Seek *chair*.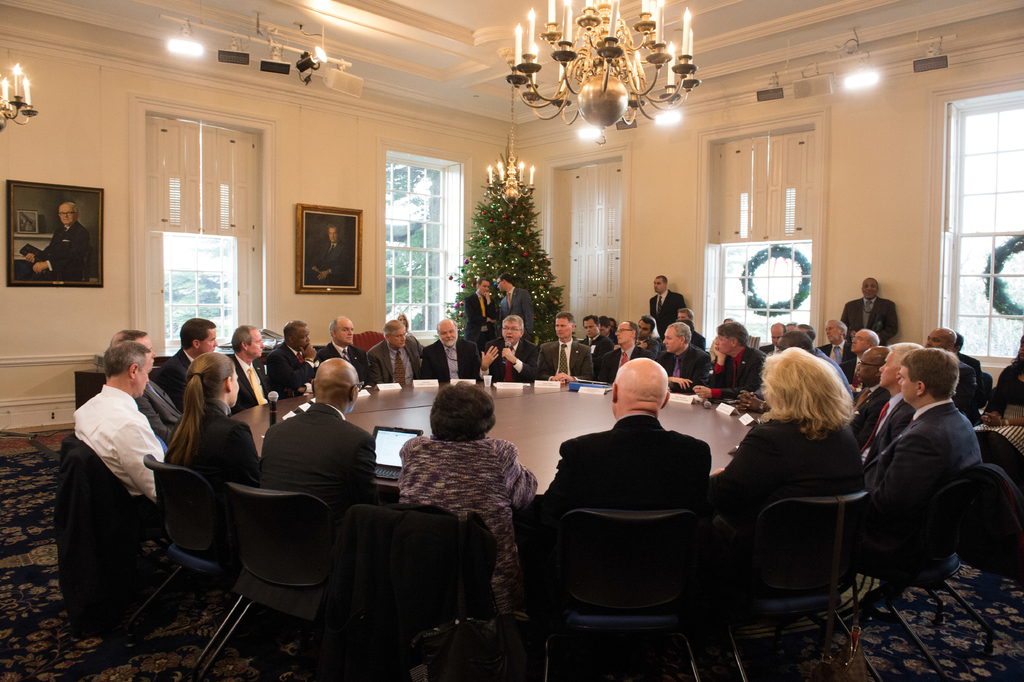
crop(68, 437, 180, 629).
